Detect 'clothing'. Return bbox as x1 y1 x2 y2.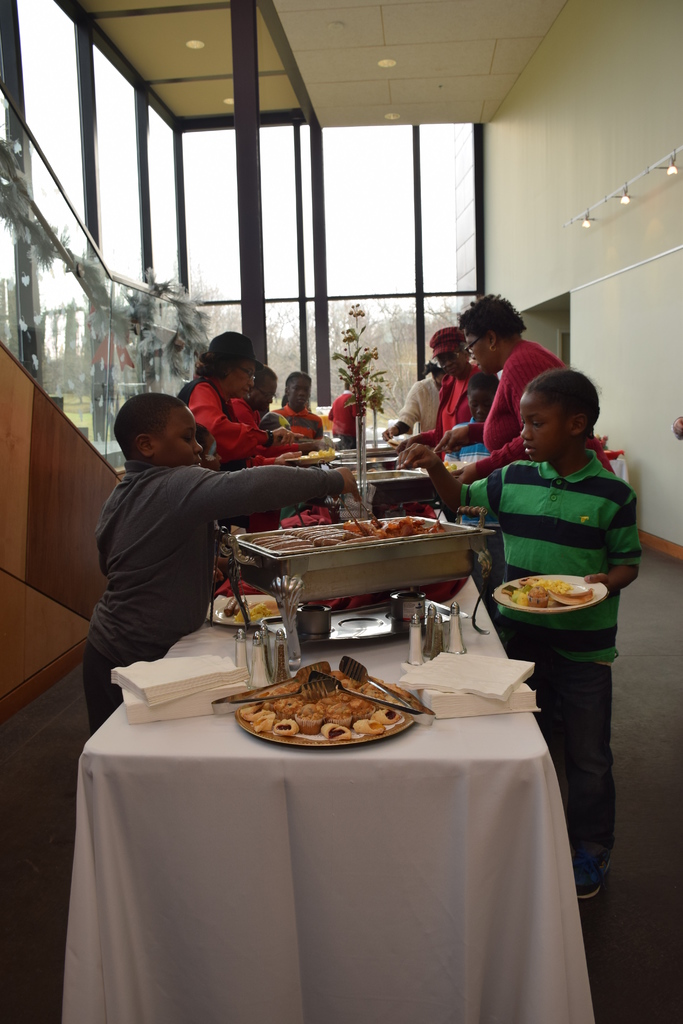
229 396 263 429.
